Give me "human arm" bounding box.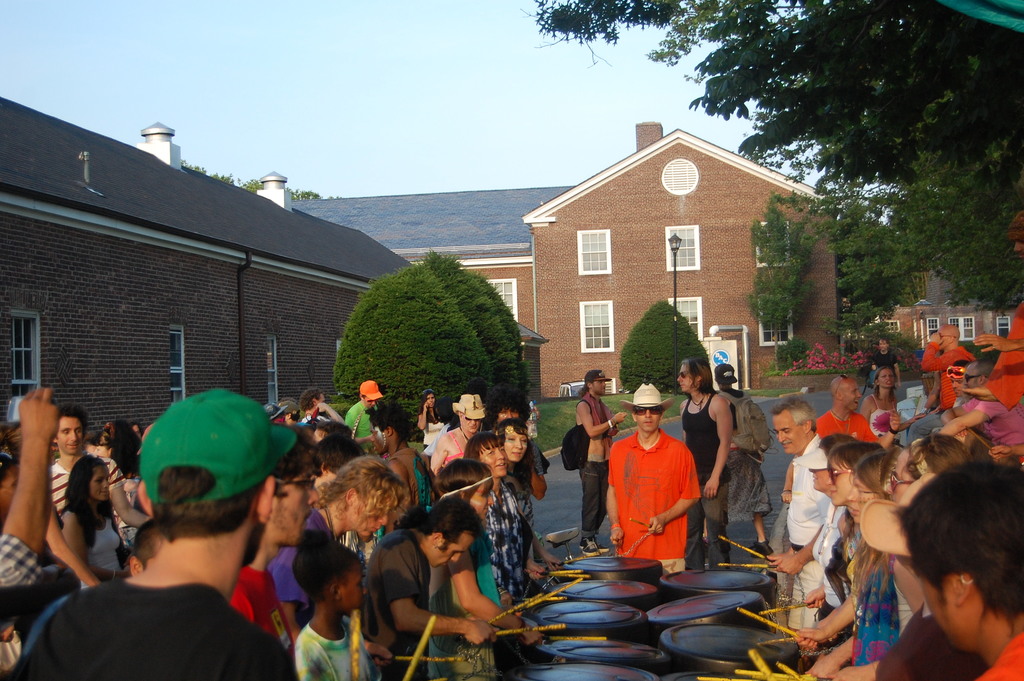
<bbox>787, 592, 860, 652</bbox>.
